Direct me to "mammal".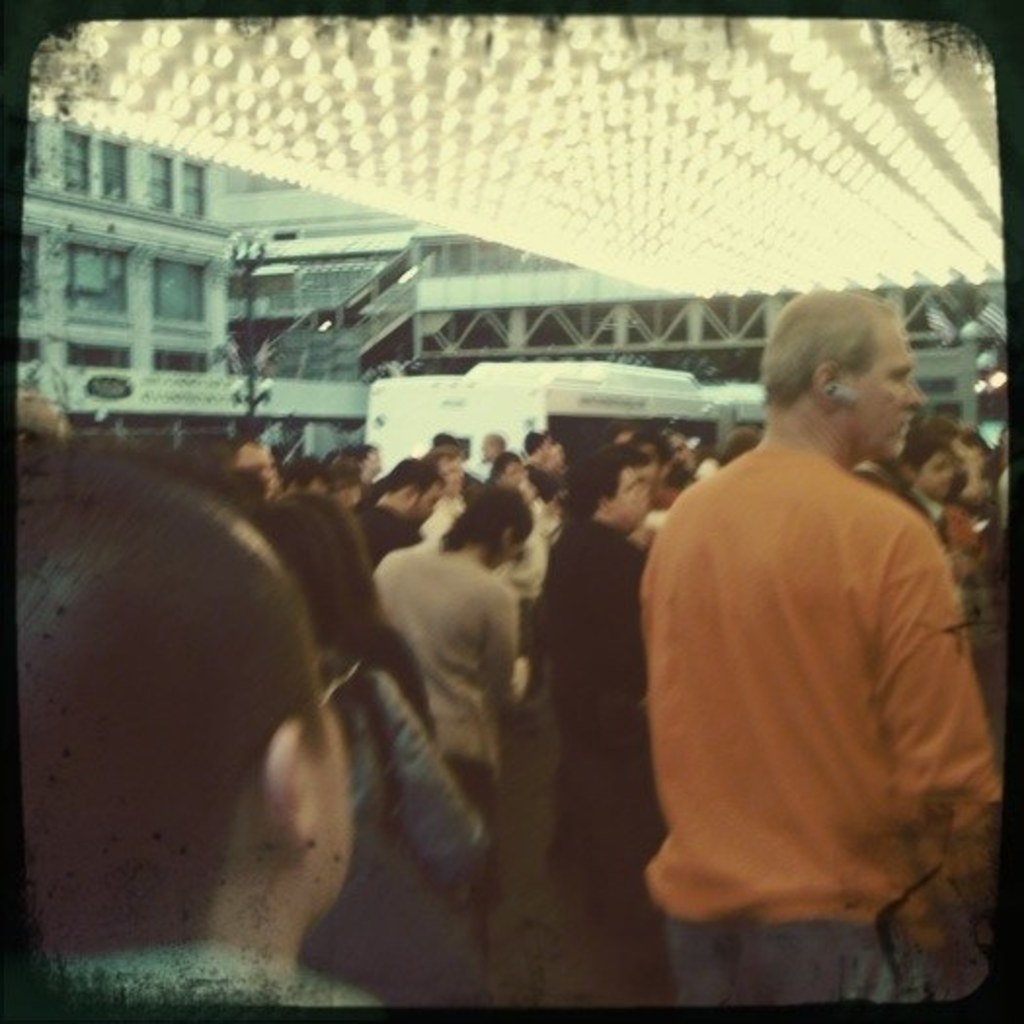
Direction: <region>14, 421, 374, 1008</region>.
